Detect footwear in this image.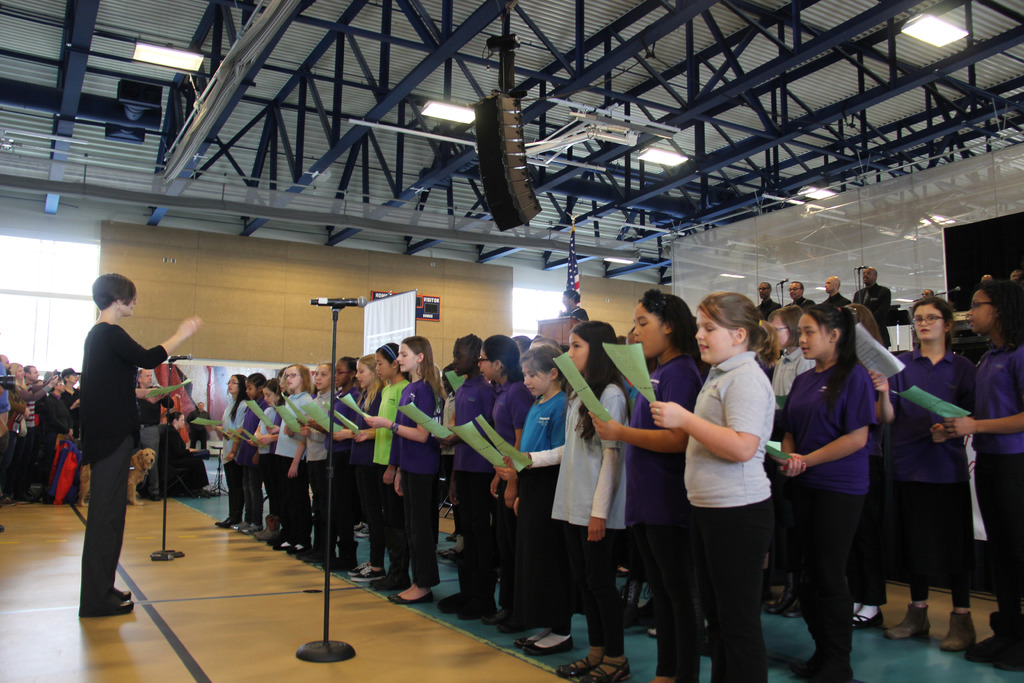
Detection: (left=253, top=518, right=280, bottom=537).
